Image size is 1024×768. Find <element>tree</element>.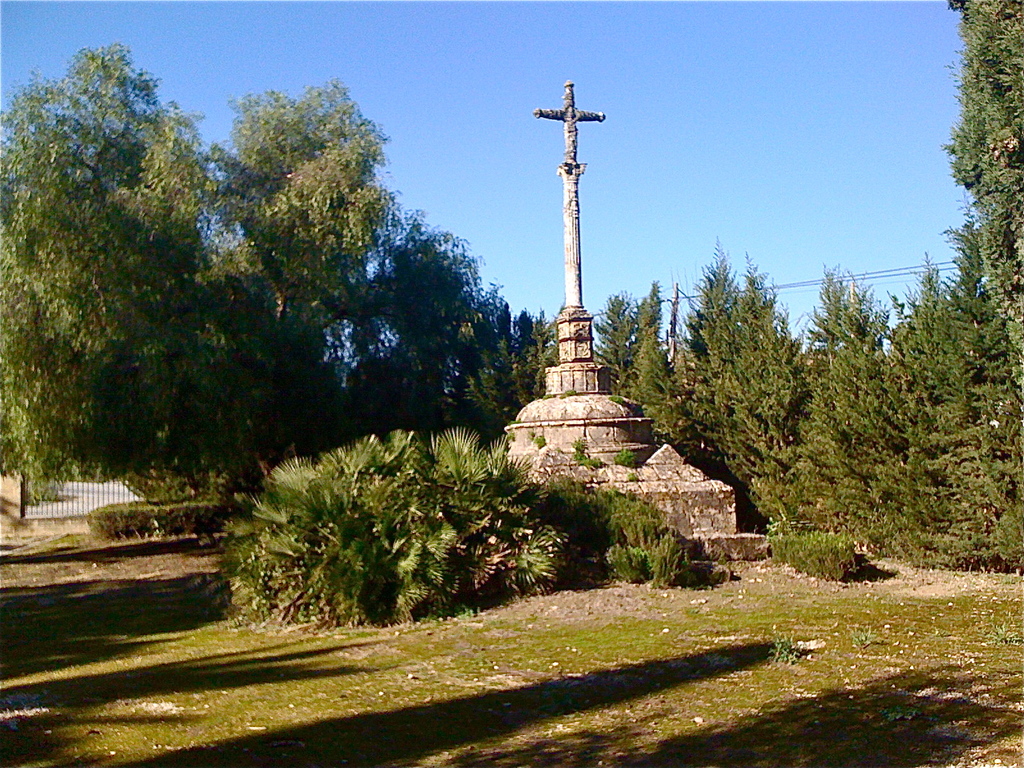
l=354, t=179, r=535, b=461.
